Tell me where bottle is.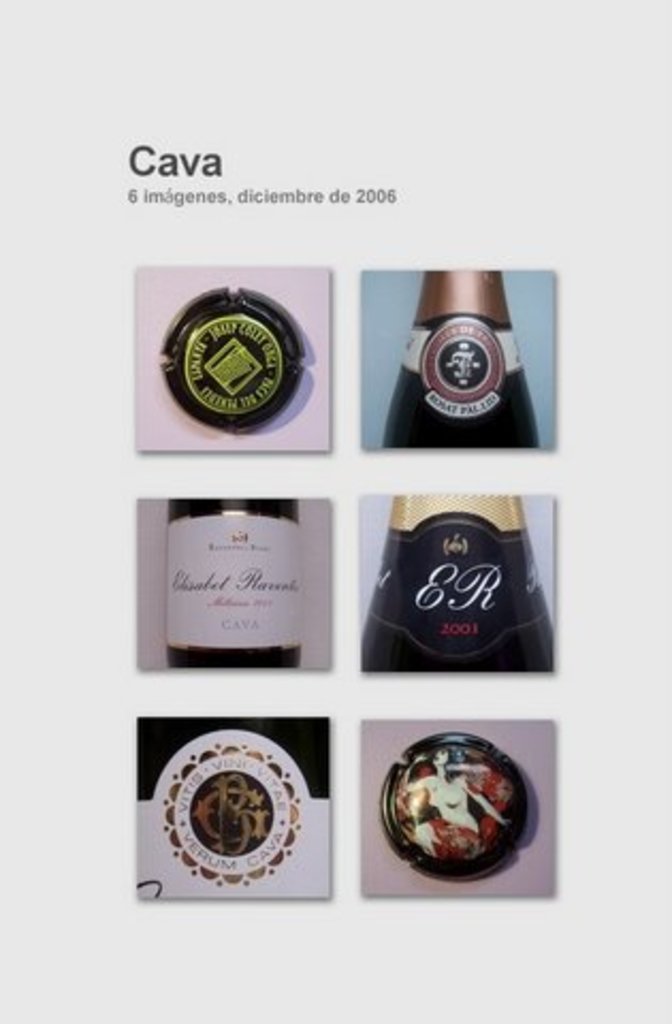
bottle is at <bbox>162, 501, 311, 674</bbox>.
